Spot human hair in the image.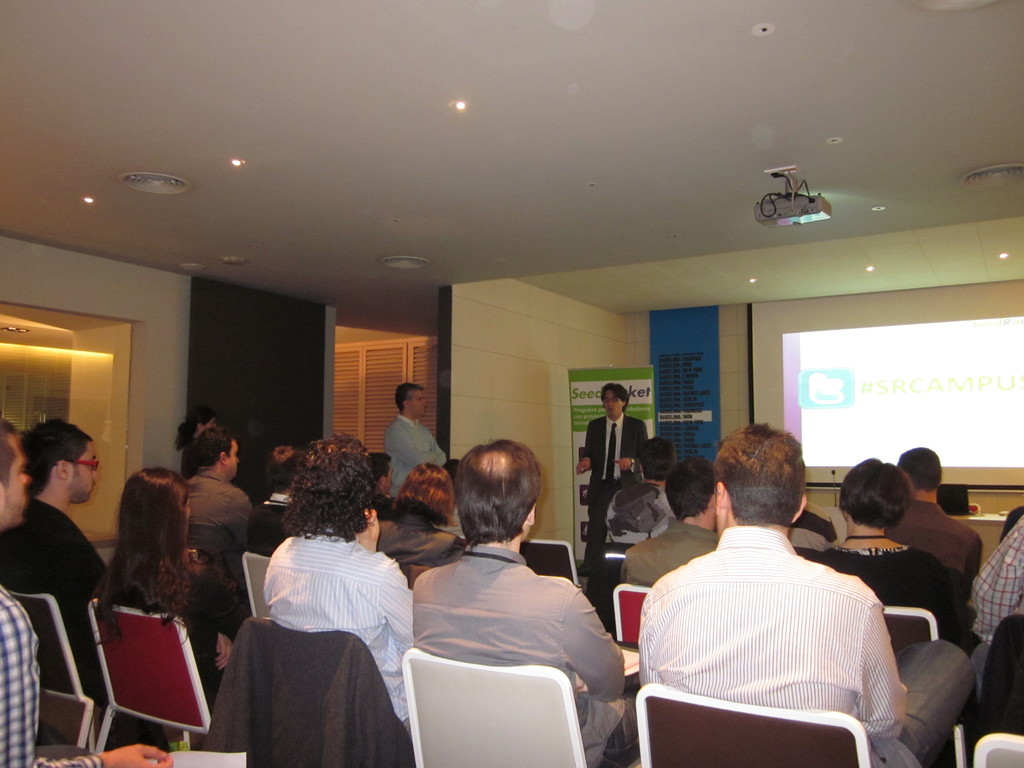
human hair found at 268,445,301,491.
